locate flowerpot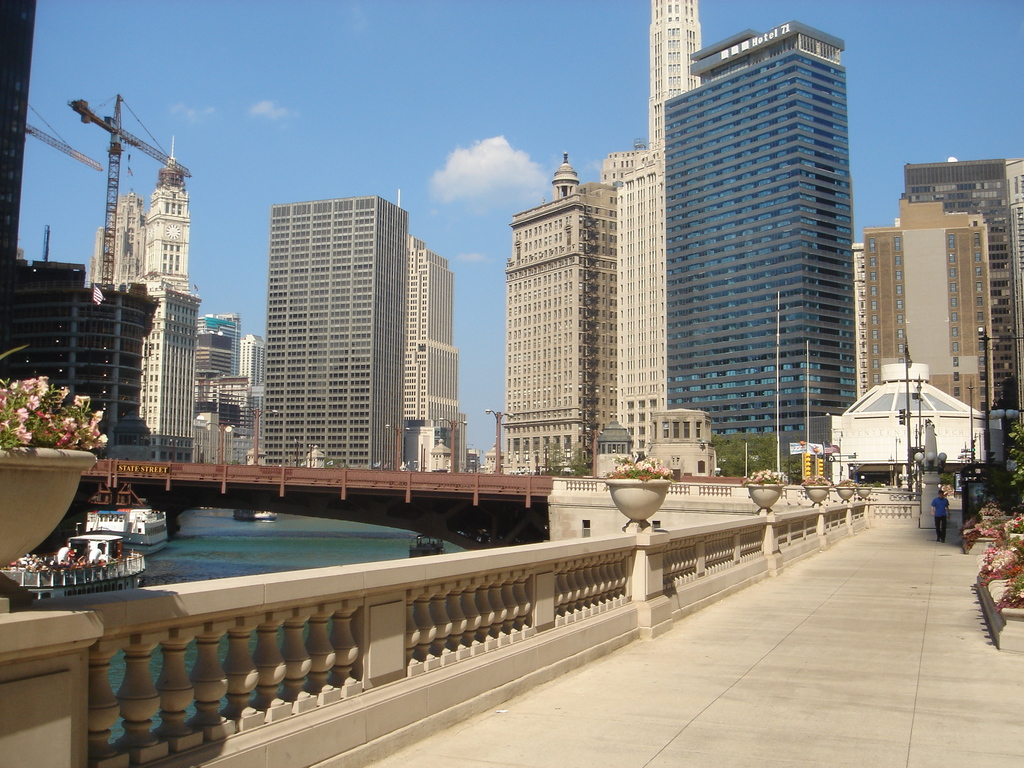
0 439 96 569
